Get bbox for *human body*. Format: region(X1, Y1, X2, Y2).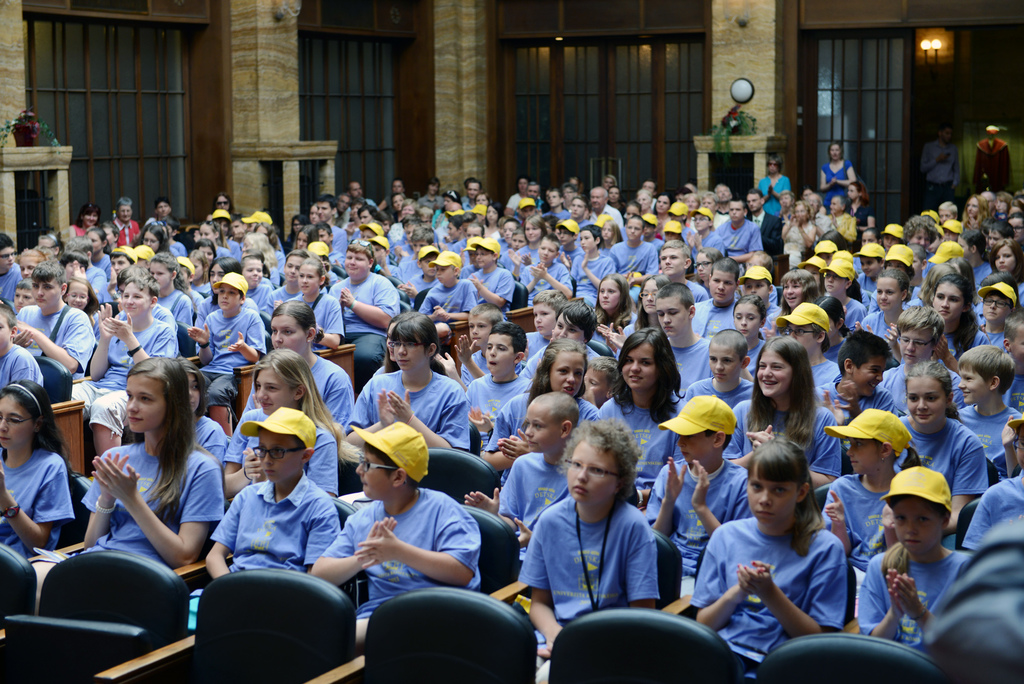
region(925, 139, 961, 211).
